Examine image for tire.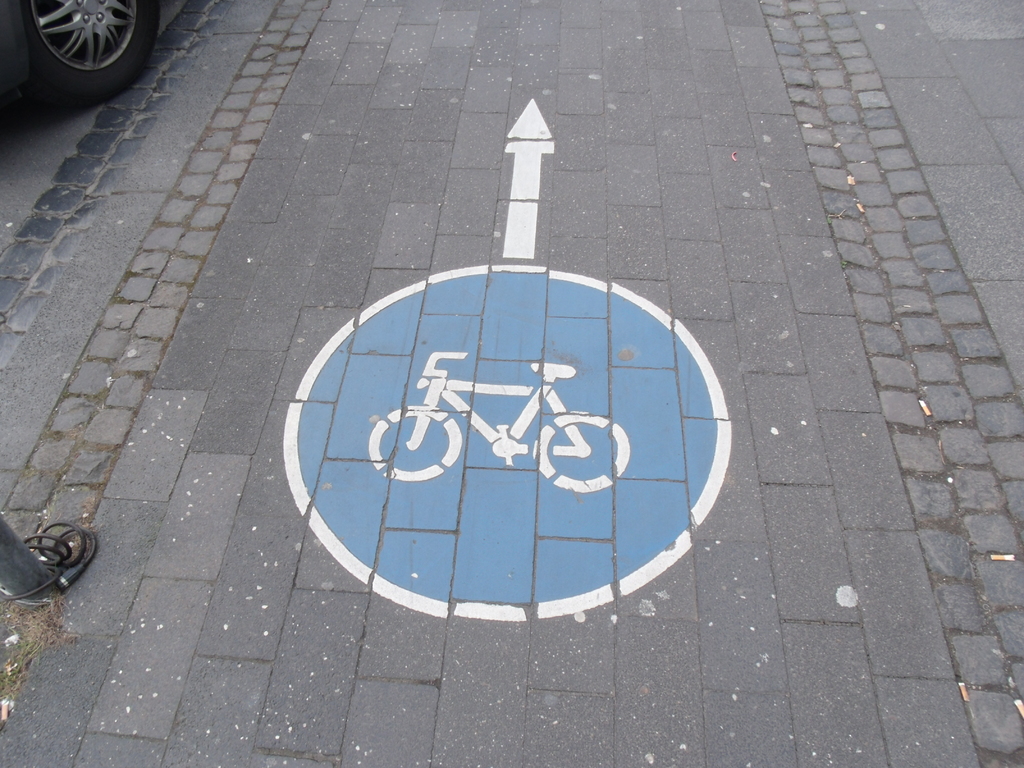
Examination result: (x1=9, y1=0, x2=172, y2=98).
